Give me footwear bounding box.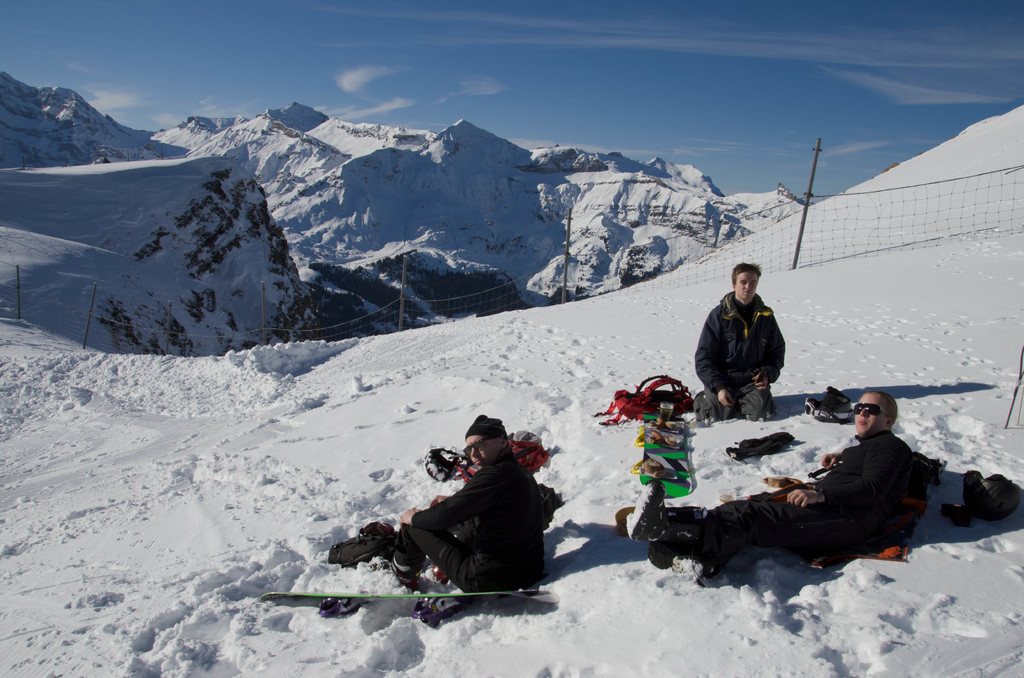
x1=627, y1=475, x2=669, y2=542.
